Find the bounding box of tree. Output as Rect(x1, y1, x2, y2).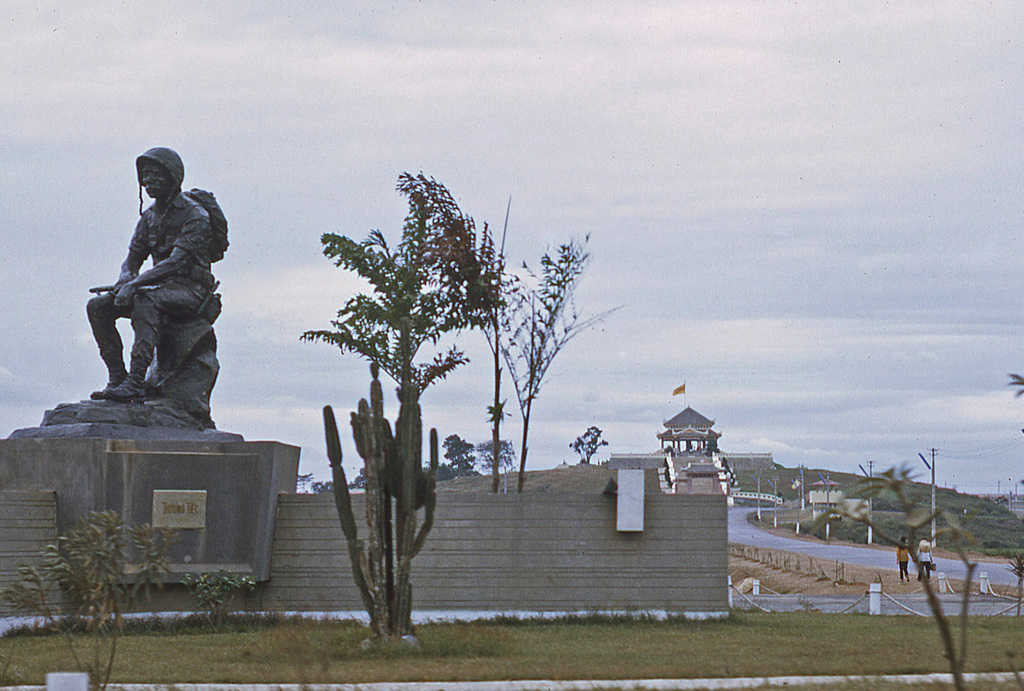
Rect(442, 429, 475, 475).
